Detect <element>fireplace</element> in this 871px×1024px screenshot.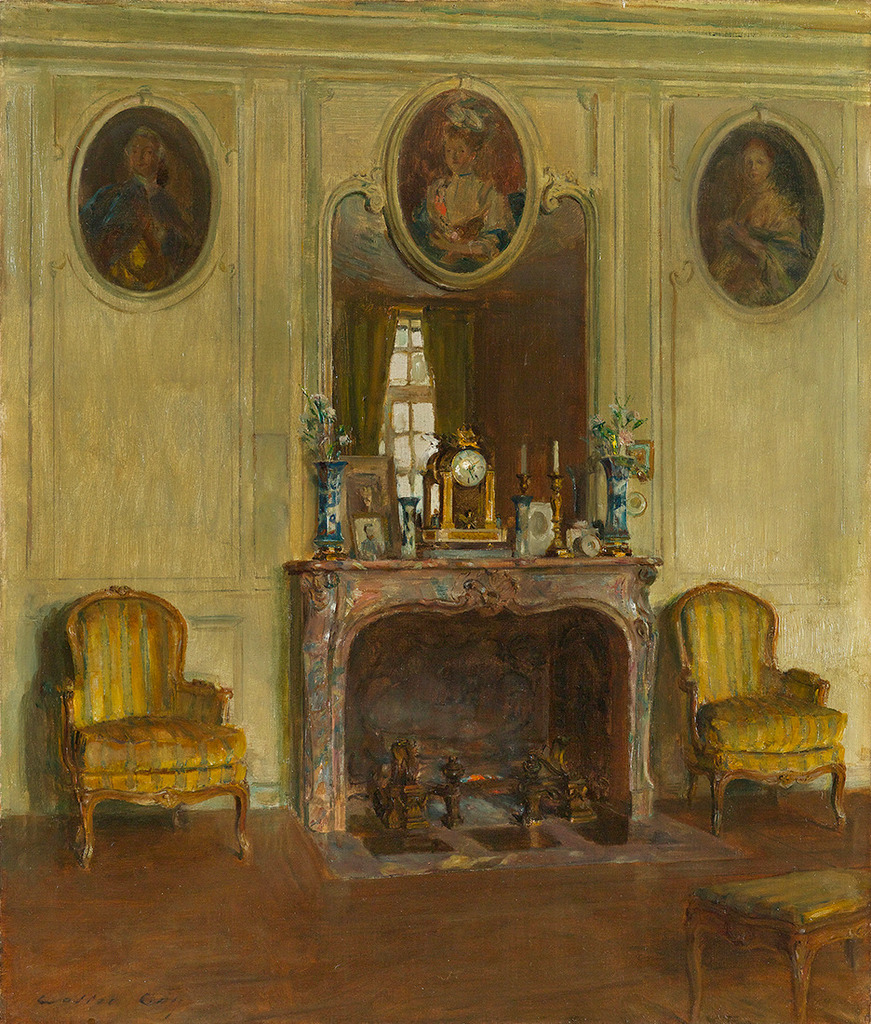
Detection: left=270, top=537, right=659, bottom=856.
